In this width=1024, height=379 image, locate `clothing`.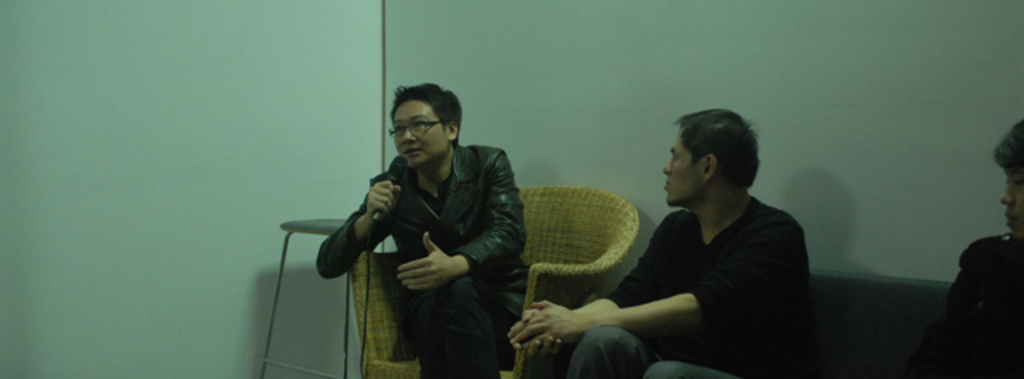
Bounding box: region(584, 190, 819, 377).
